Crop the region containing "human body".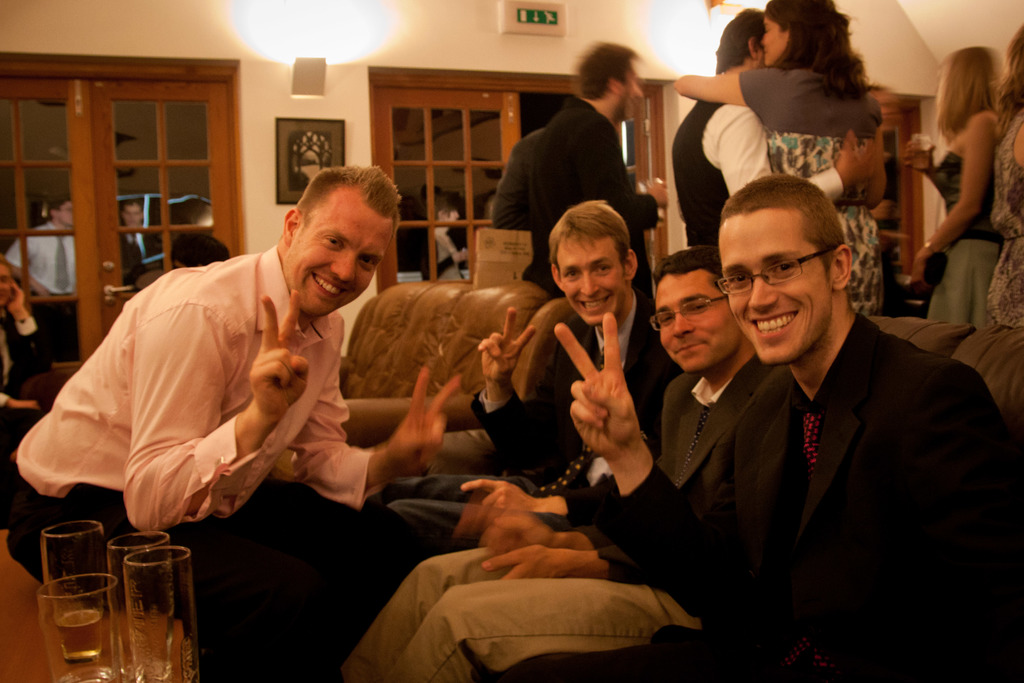
Crop region: left=490, top=95, right=665, bottom=327.
